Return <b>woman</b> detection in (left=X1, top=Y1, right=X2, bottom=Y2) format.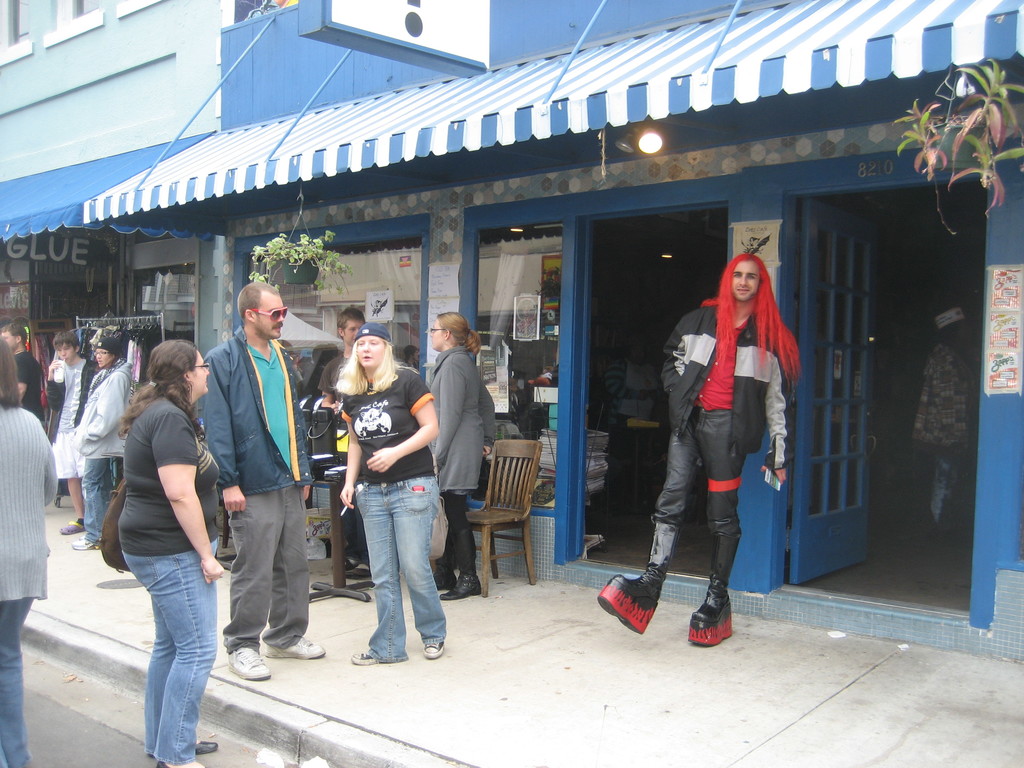
(left=91, top=326, right=242, bottom=762).
